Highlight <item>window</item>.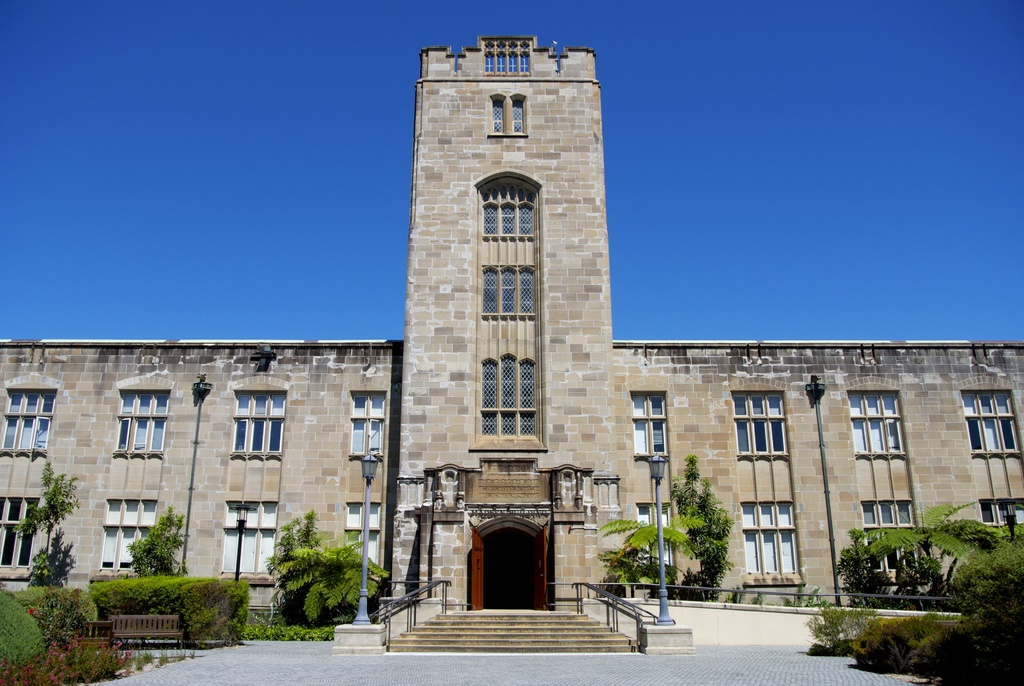
Highlighted region: {"left": 218, "top": 500, "right": 280, "bottom": 571}.
